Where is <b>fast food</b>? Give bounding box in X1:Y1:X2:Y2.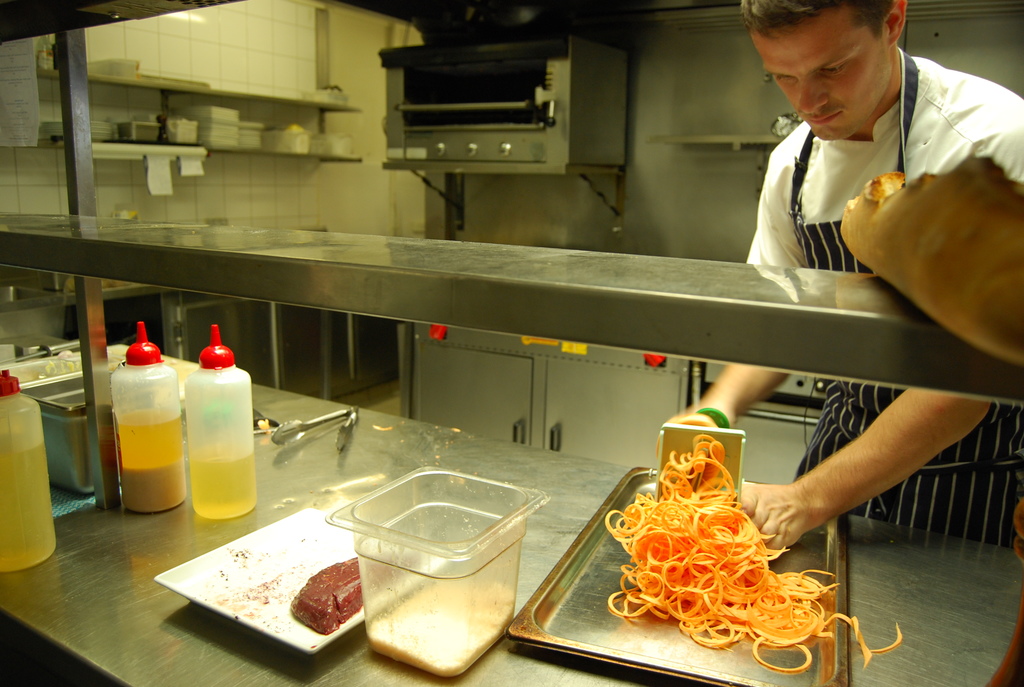
589:466:856:673.
